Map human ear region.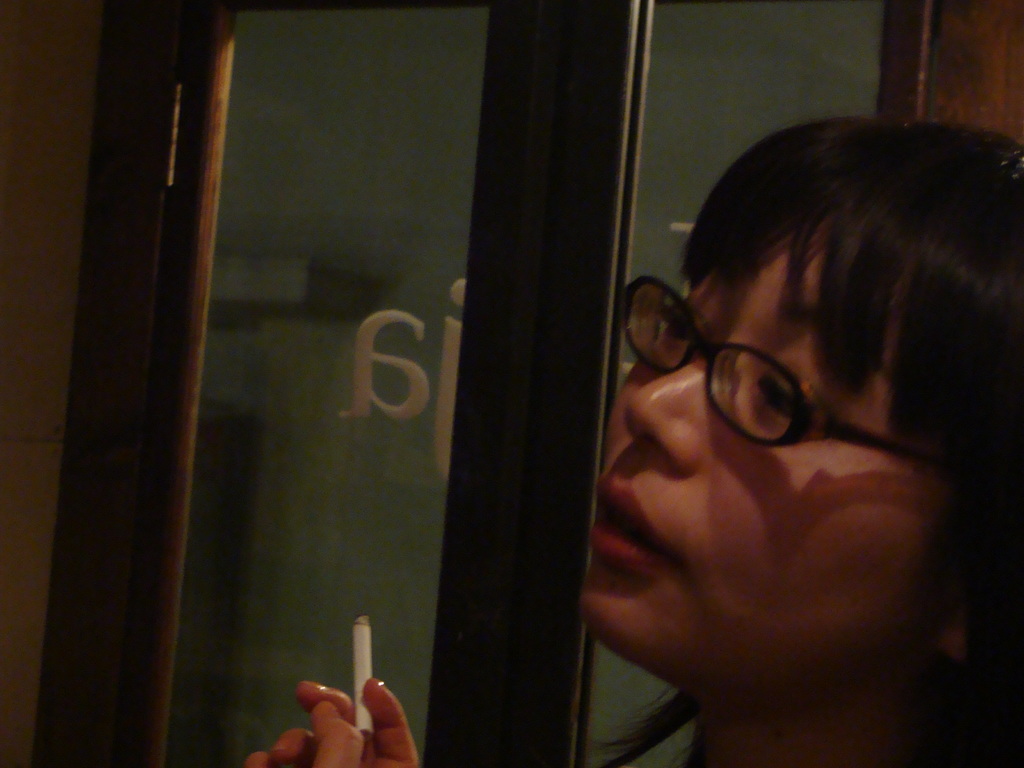
Mapped to detection(931, 605, 1000, 660).
